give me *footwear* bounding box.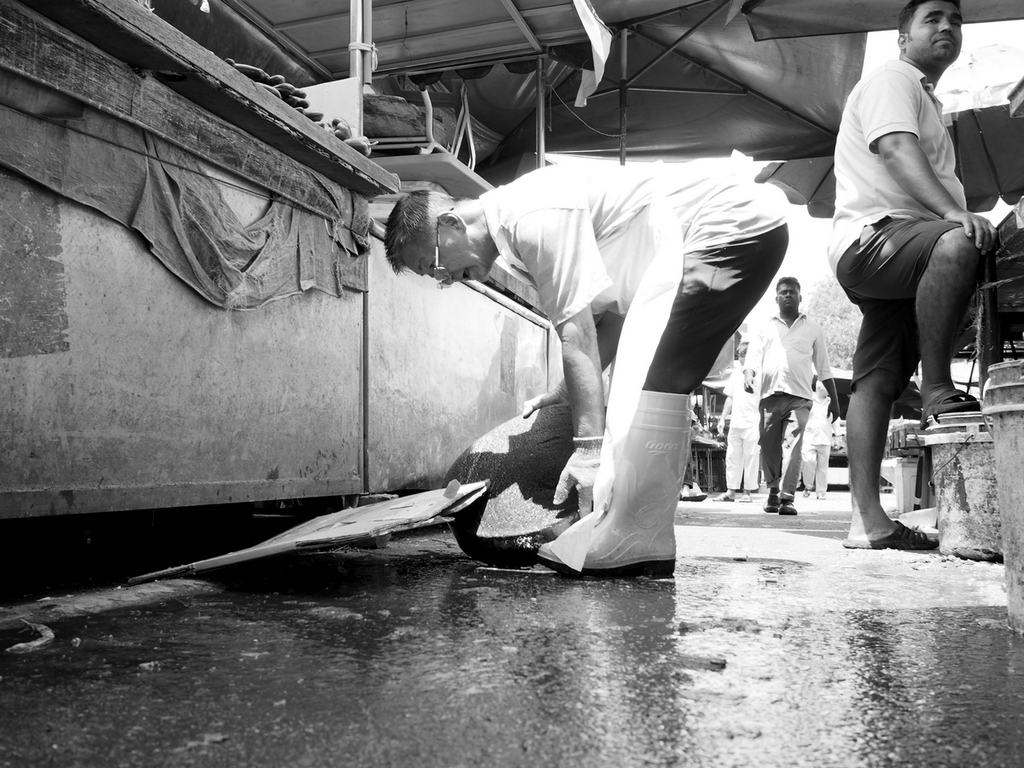
736,491,750,502.
